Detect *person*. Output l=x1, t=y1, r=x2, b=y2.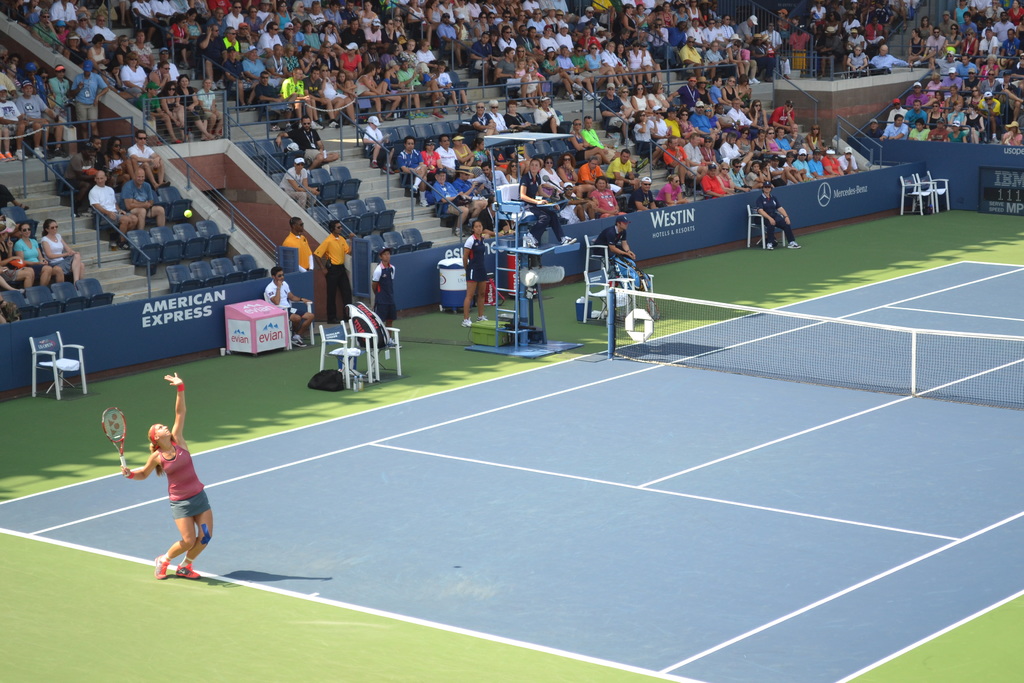
l=372, t=250, r=396, b=335.
